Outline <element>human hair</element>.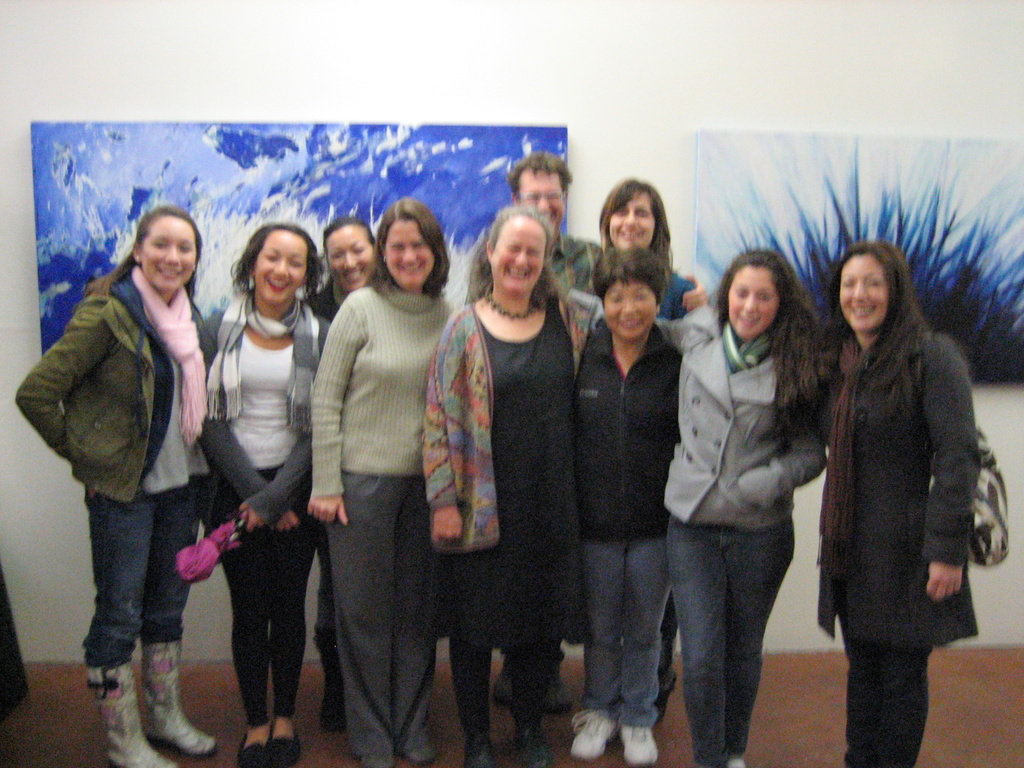
Outline: left=598, top=177, right=675, bottom=255.
